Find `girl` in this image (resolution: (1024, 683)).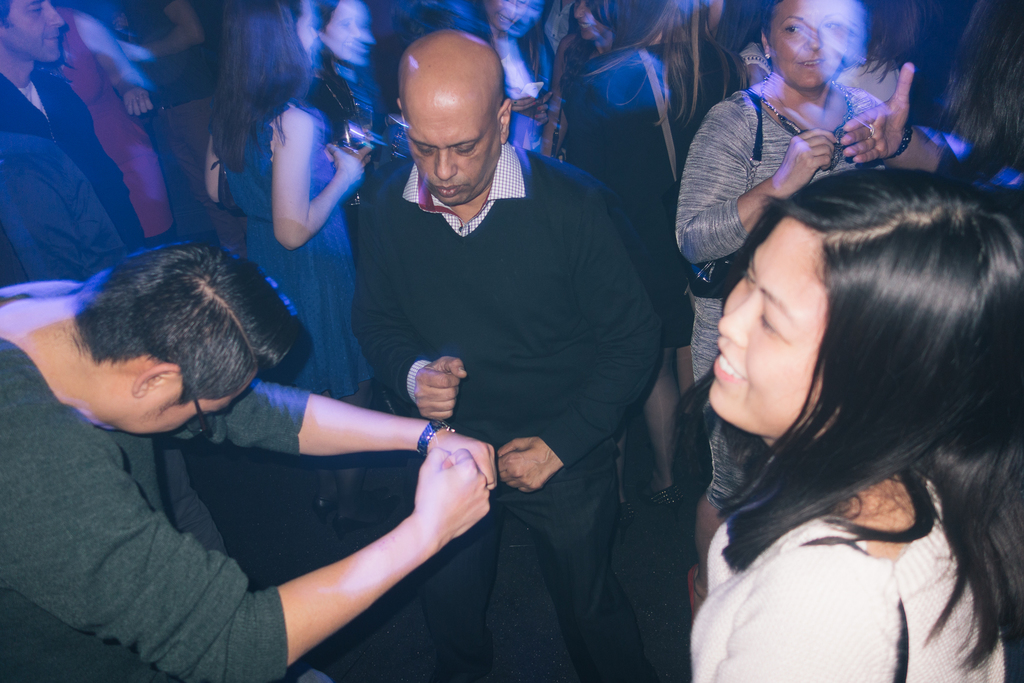
x1=49 y1=0 x2=175 y2=240.
